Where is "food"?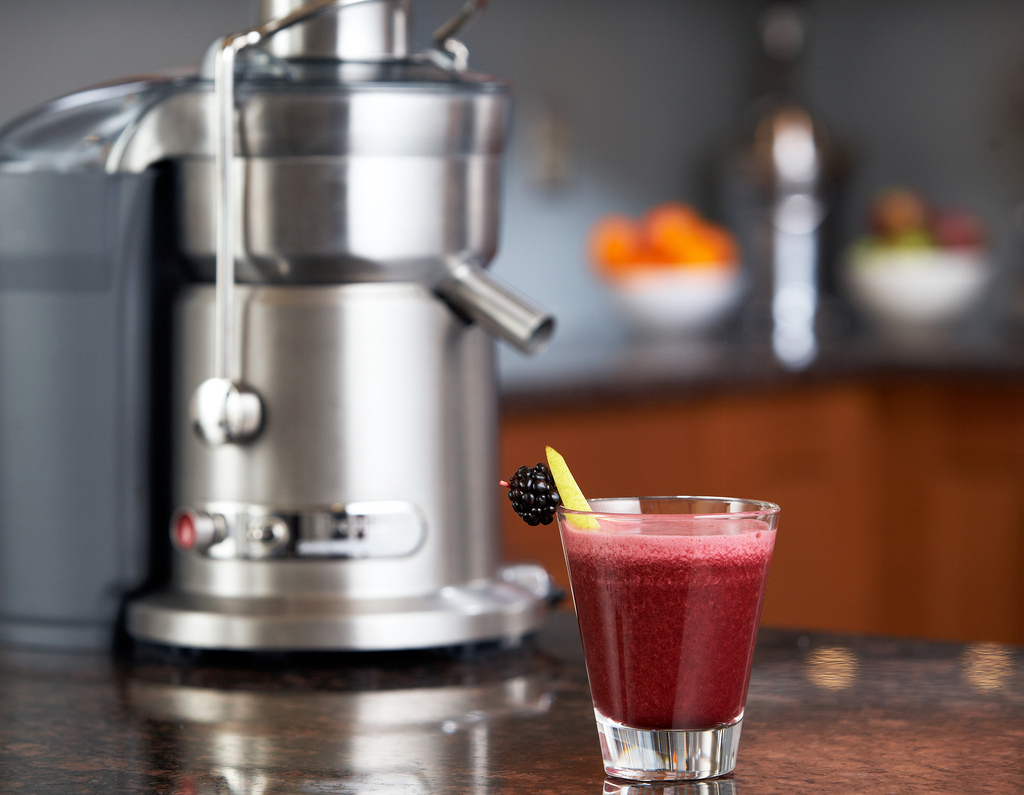
[left=546, top=443, right=606, bottom=529].
